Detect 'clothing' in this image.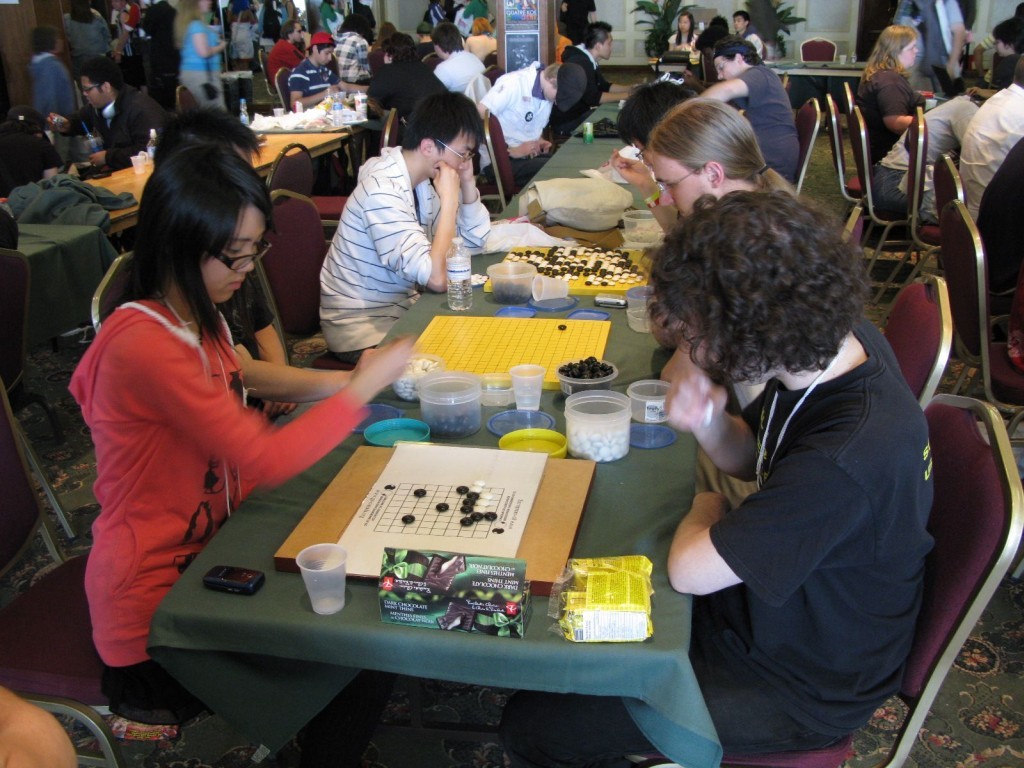
Detection: (160,20,226,74).
